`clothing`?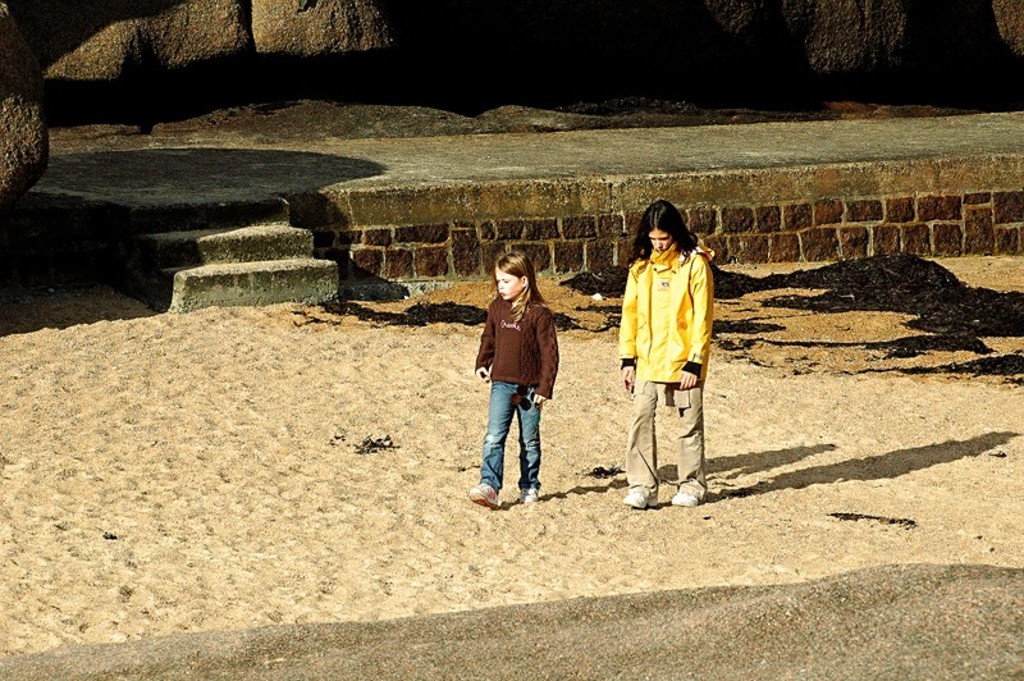
611,227,716,490
